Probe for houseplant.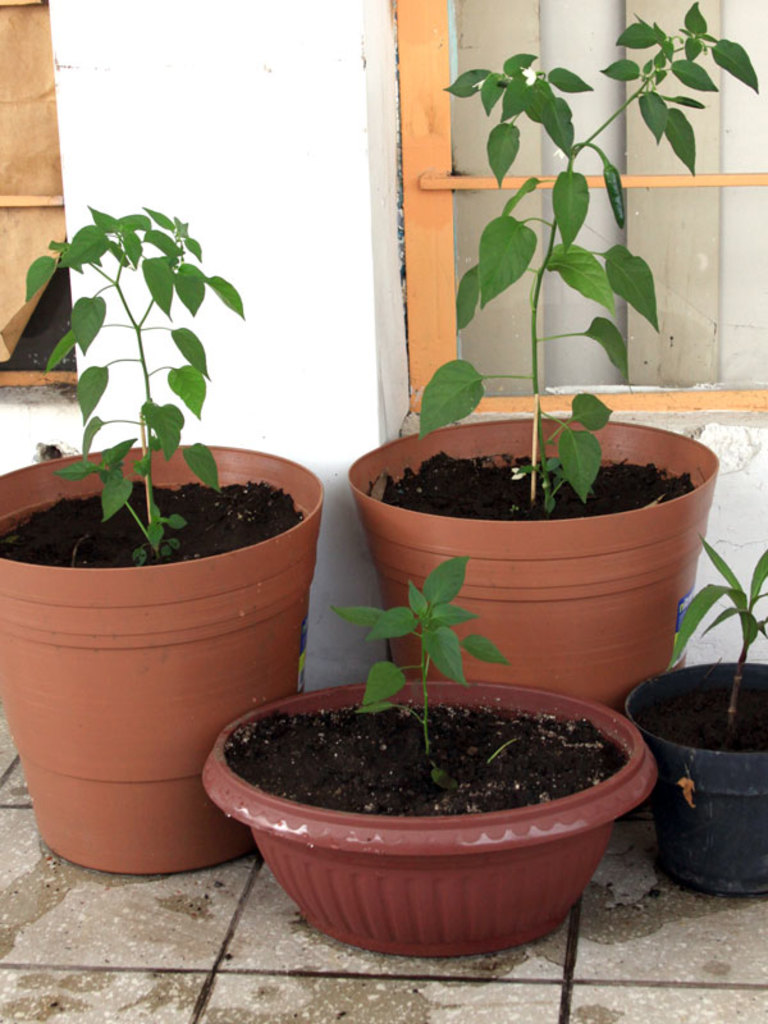
Probe result: BBox(204, 556, 652, 947).
